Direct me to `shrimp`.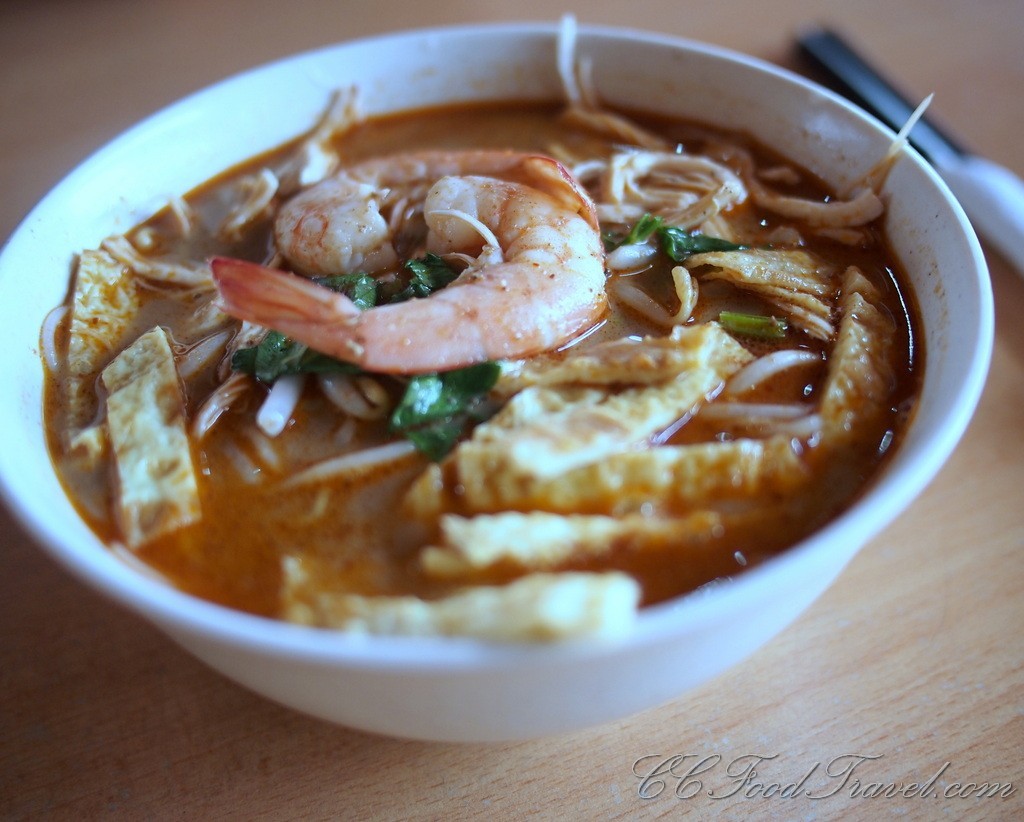
Direction: 213:176:612:366.
